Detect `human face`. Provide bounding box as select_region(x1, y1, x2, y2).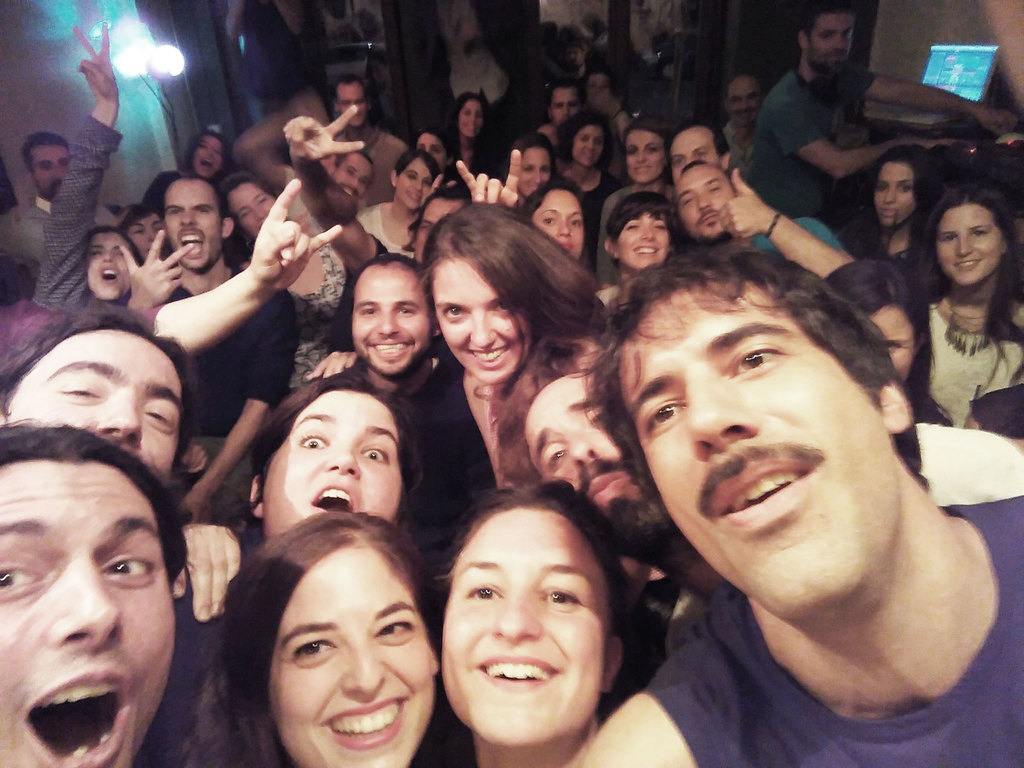
select_region(192, 132, 225, 180).
